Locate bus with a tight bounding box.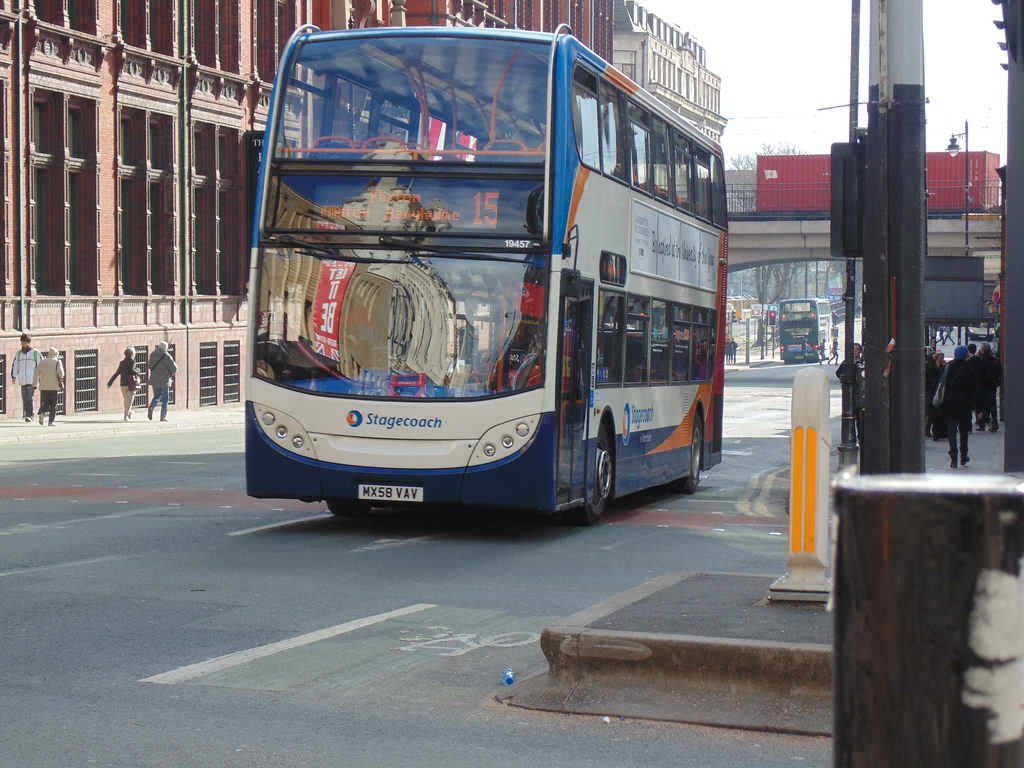
771/300/832/363.
